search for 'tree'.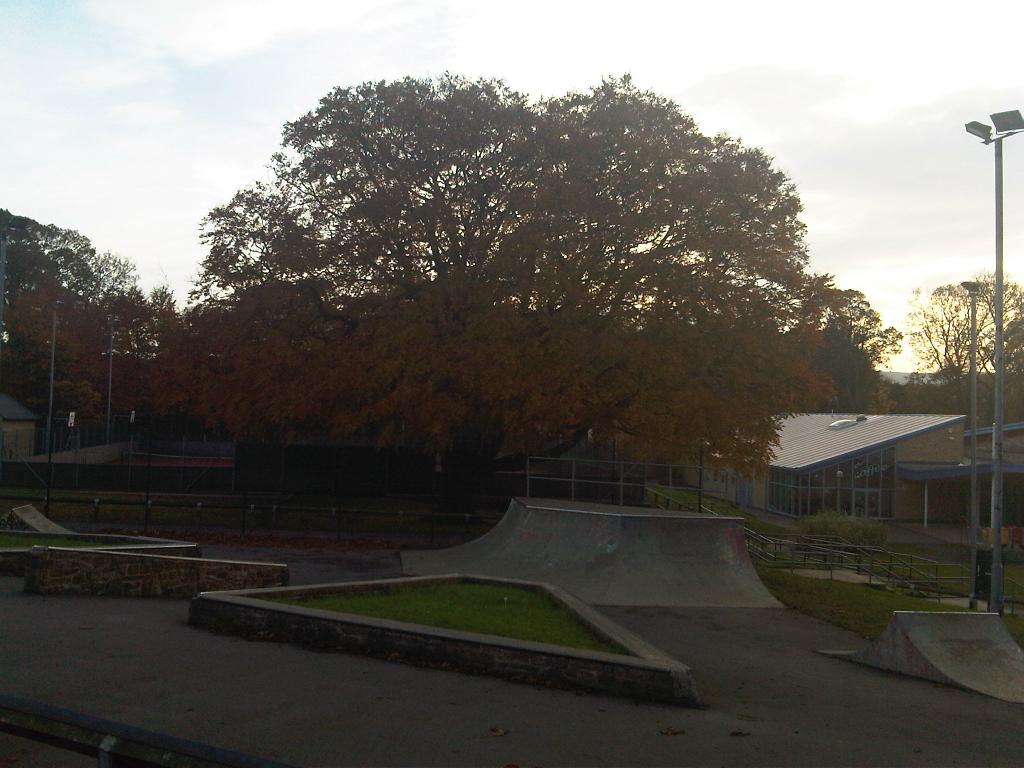
Found at (168,46,865,511).
